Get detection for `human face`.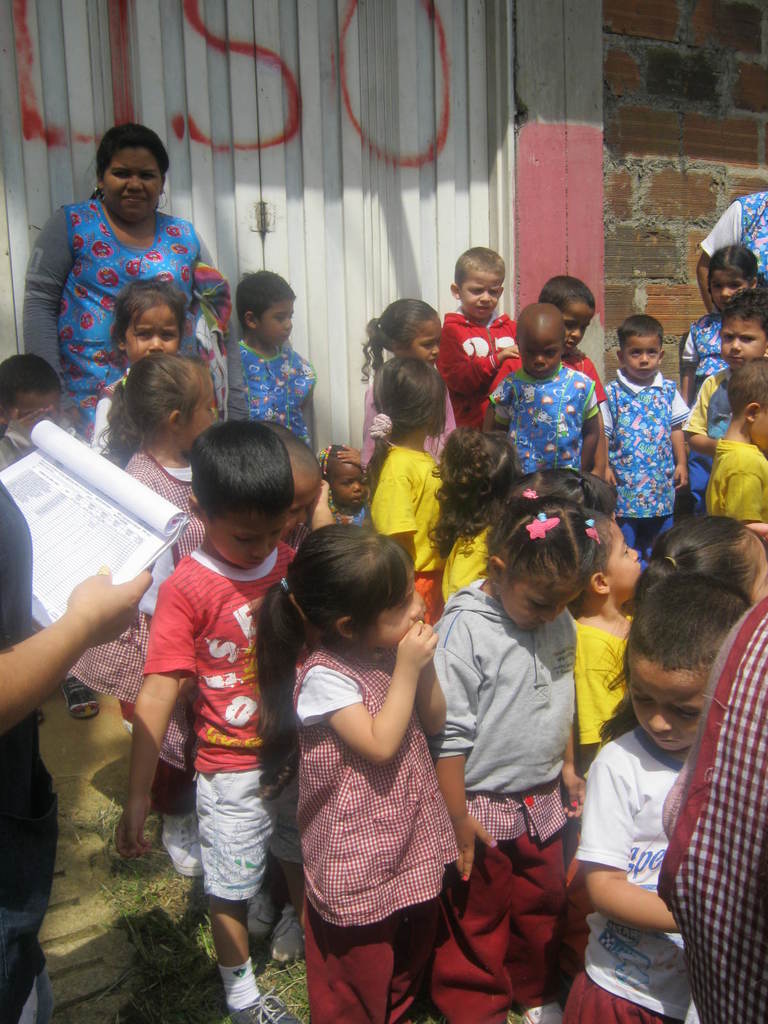
Detection: [375, 580, 422, 653].
